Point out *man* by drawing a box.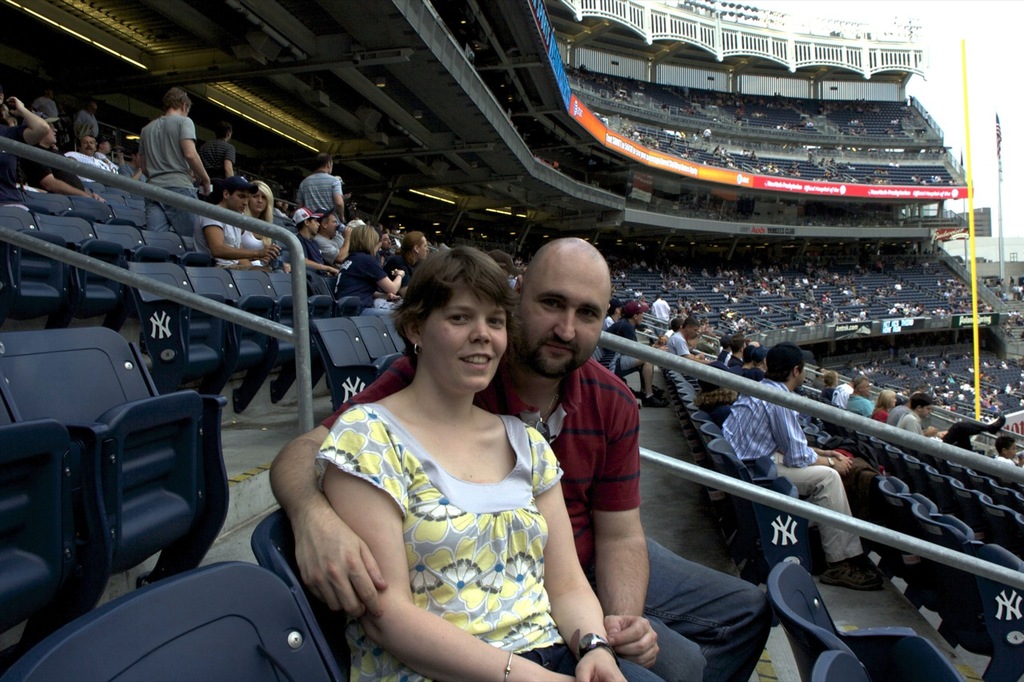
bbox=[268, 235, 774, 681].
